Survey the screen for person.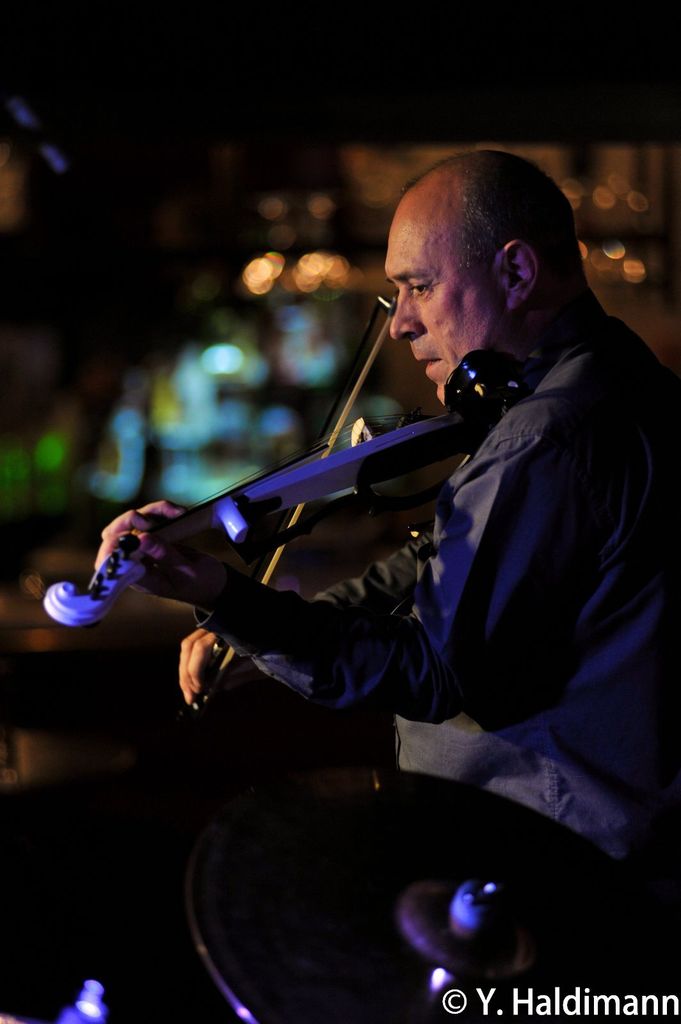
Survey found: left=98, top=159, right=680, bottom=944.
